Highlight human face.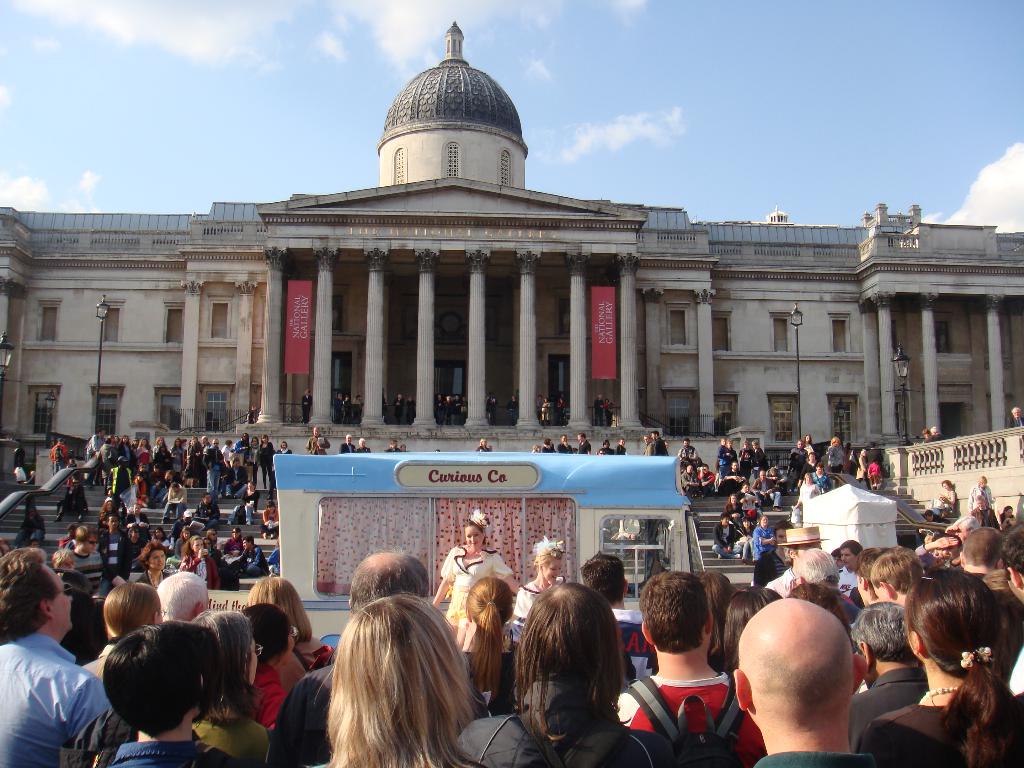
Highlighted region: pyautogui.locateOnScreen(538, 396, 544, 401).
